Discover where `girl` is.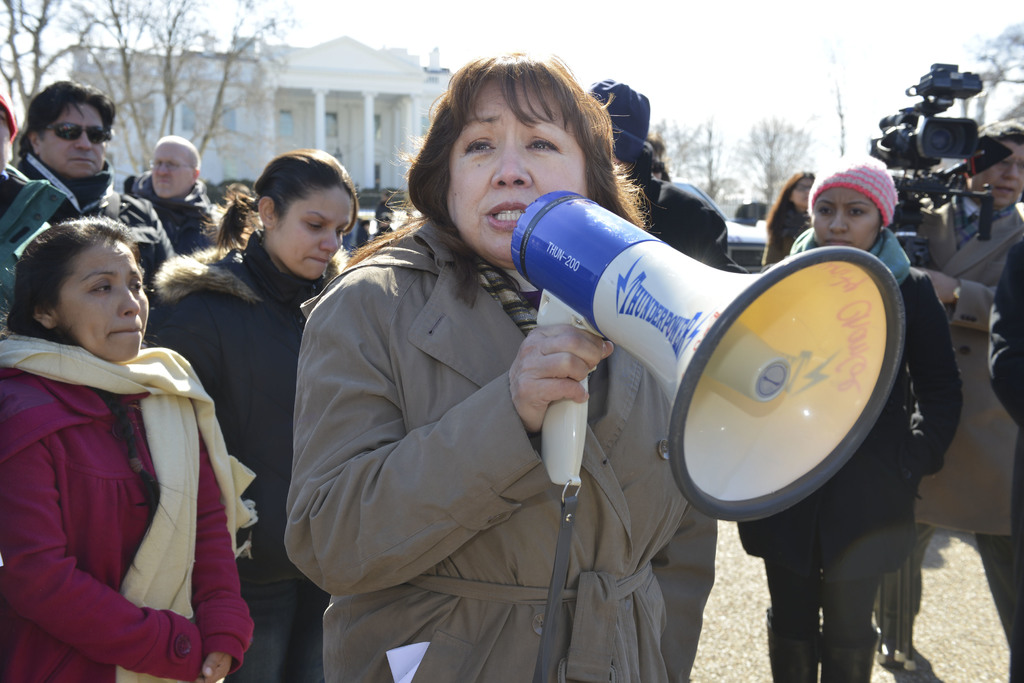
Discovered at 730:150:967:682.
